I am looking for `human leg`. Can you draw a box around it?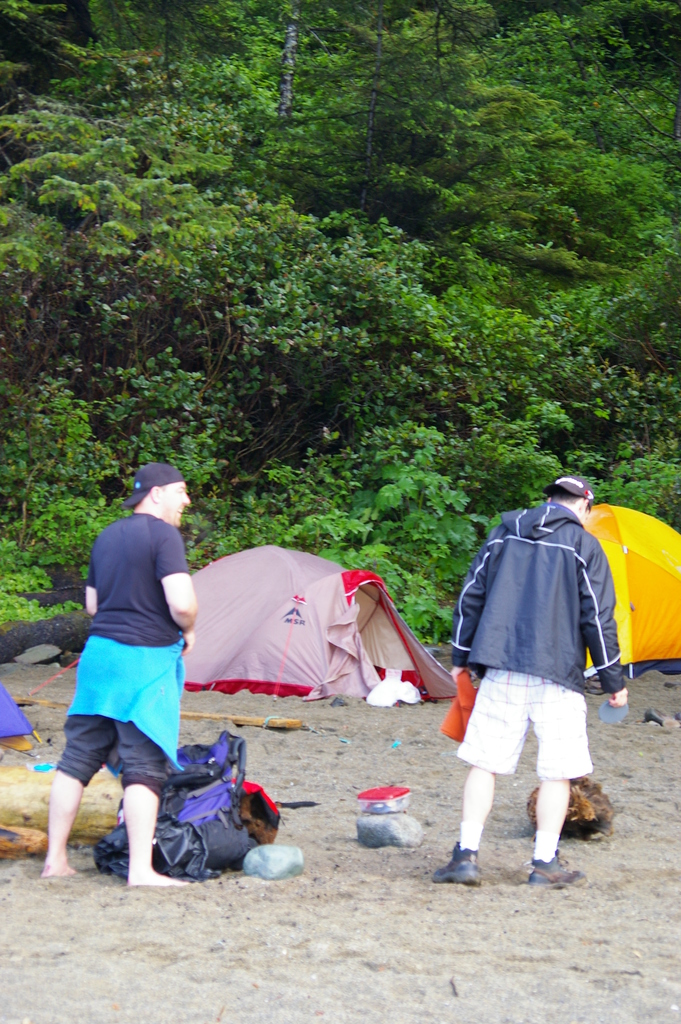
Sure, the bounding box is (left=527, top=781, right=580, bottom=892).
